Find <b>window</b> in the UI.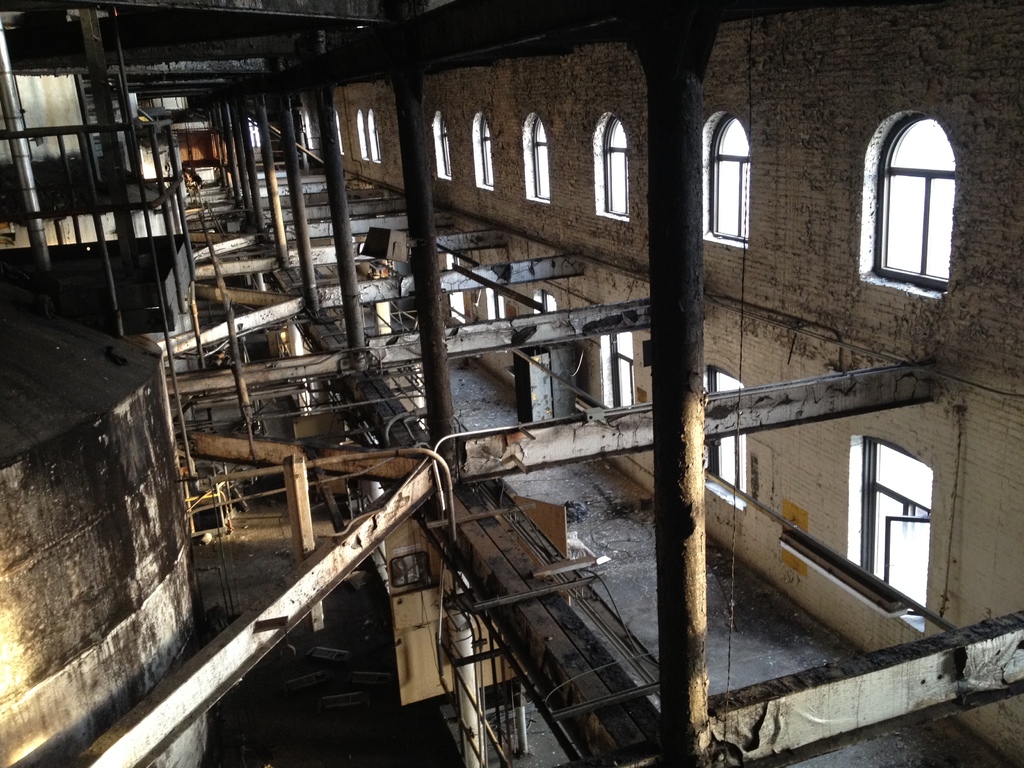
UI element at region(484, 285, 501, 317).
